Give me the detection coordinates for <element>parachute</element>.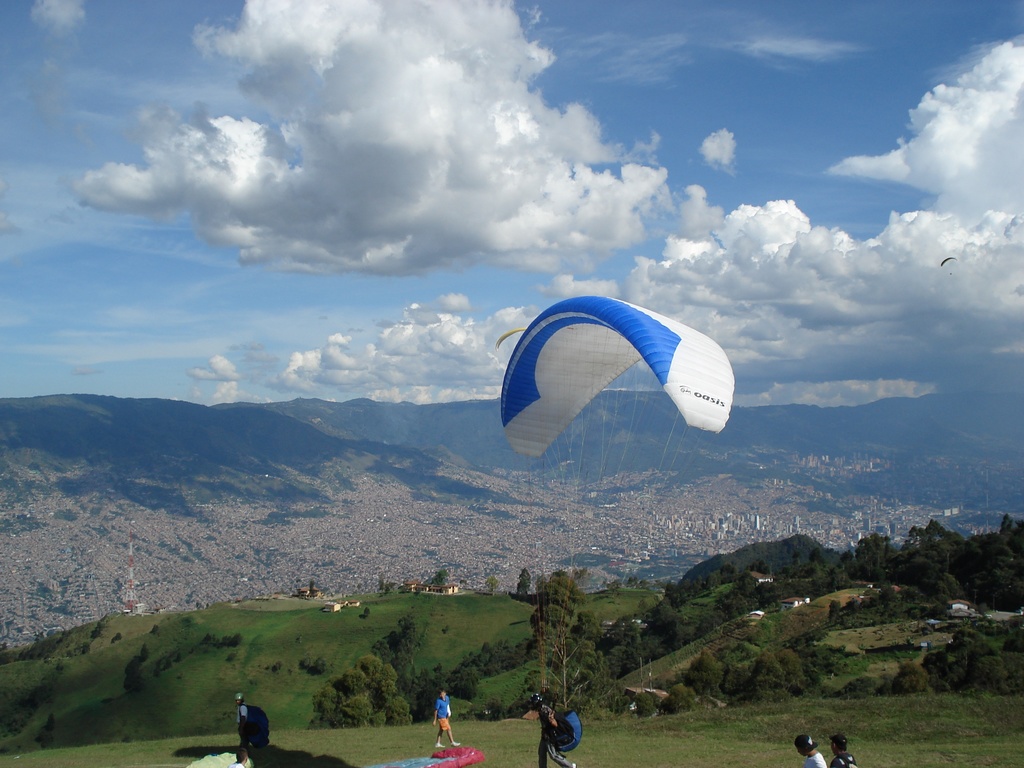
locate(529, 291, 723, 723).
